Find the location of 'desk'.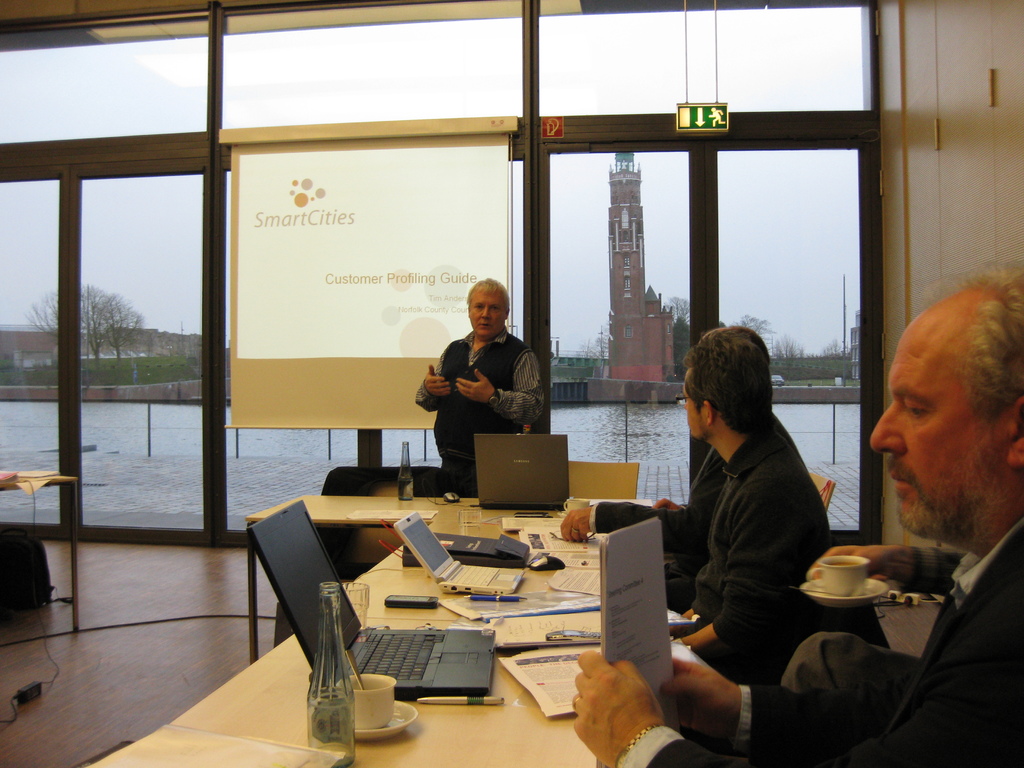
Location: (x1=0, y1=461, x2=77, y2=626).
